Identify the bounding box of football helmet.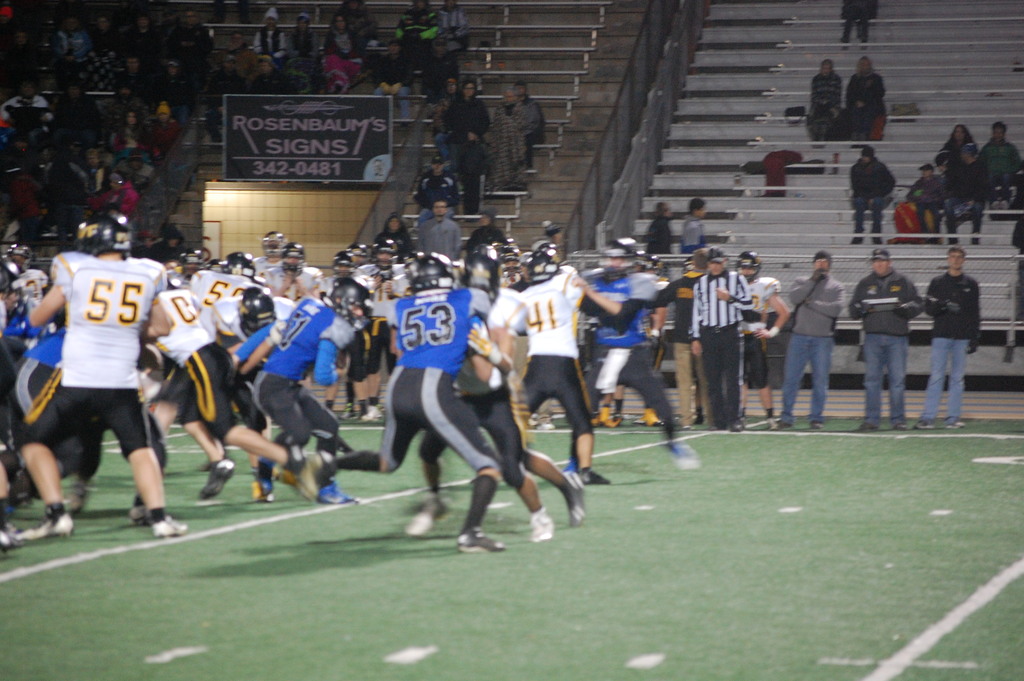
<region>524, 250, 557, 286</region>.
